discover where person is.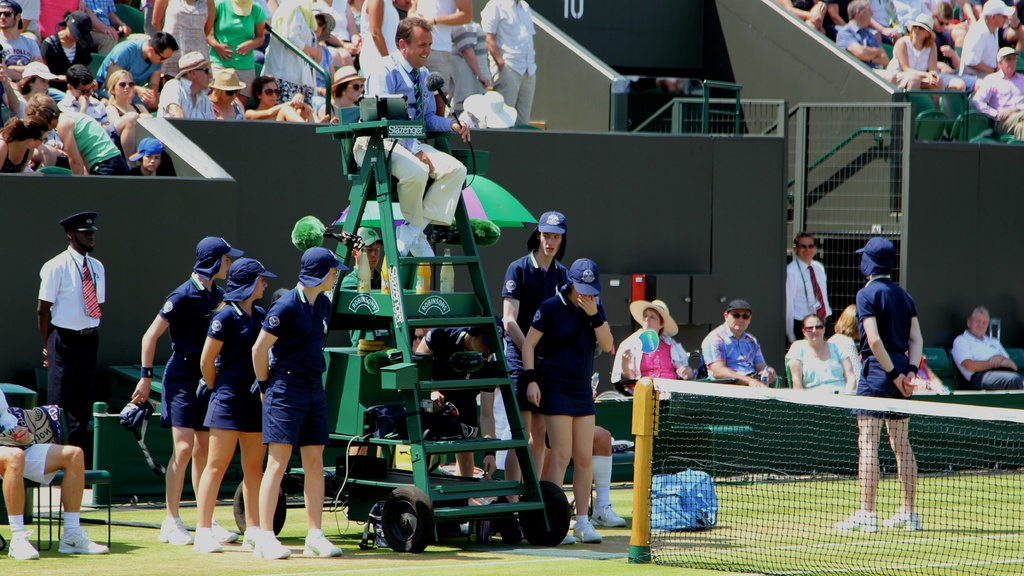
Discovered at <region>36, 208, 109, 466</region>.
